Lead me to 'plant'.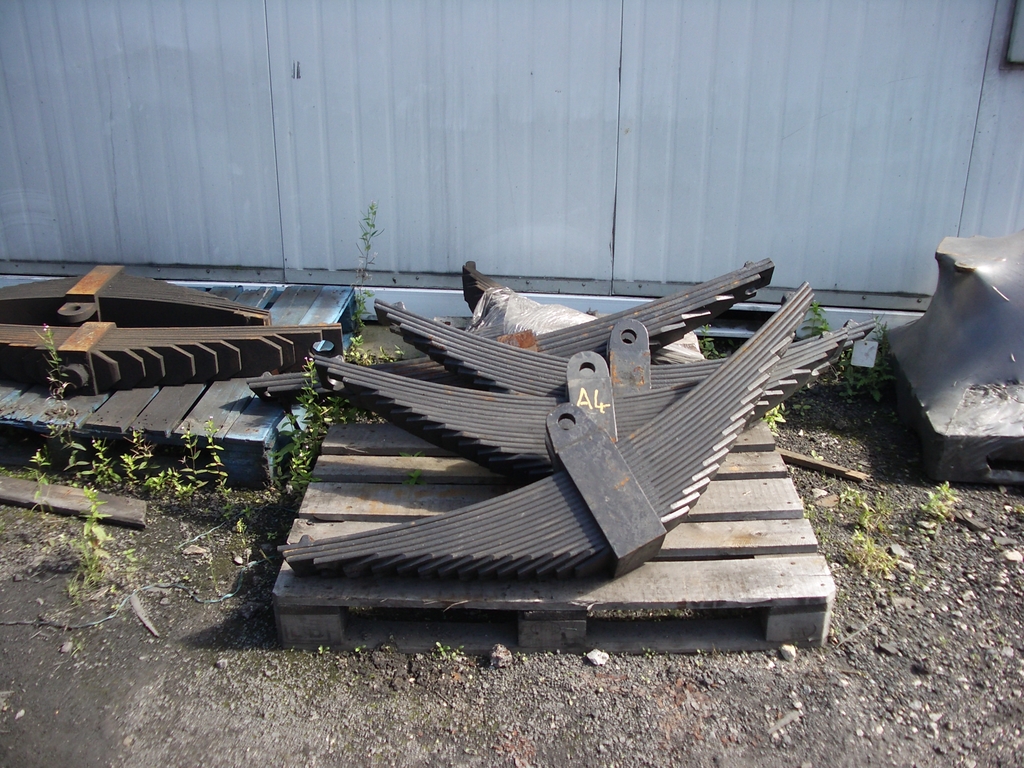
Lead to rect(872, 317, 888, 356).
